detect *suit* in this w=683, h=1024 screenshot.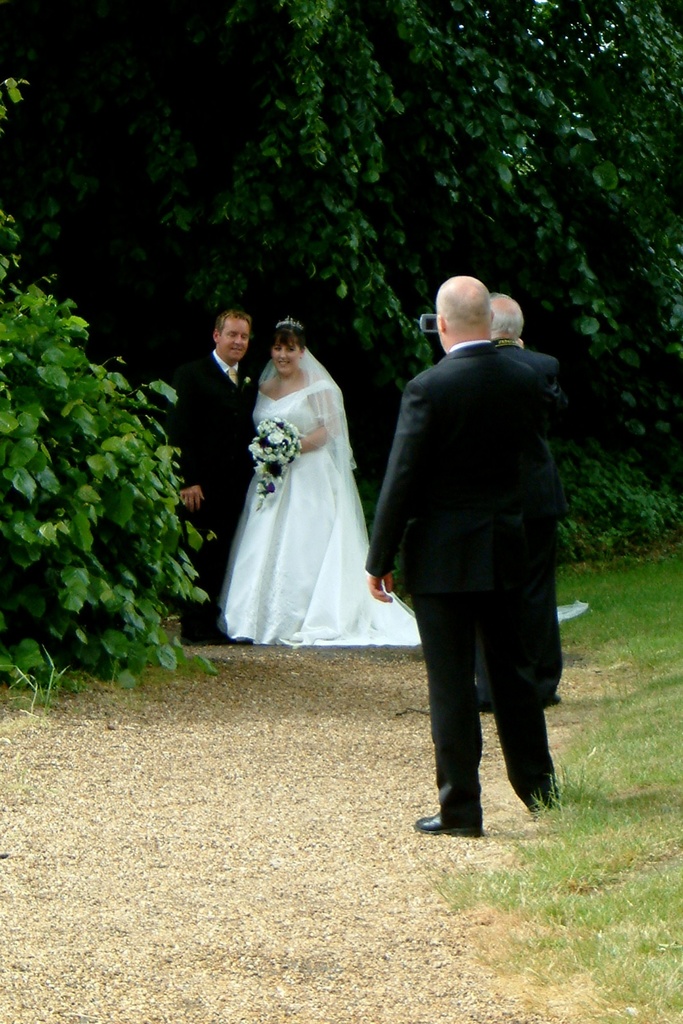
Detection: (x1=471, y1=342, x2=566, y2=702).
